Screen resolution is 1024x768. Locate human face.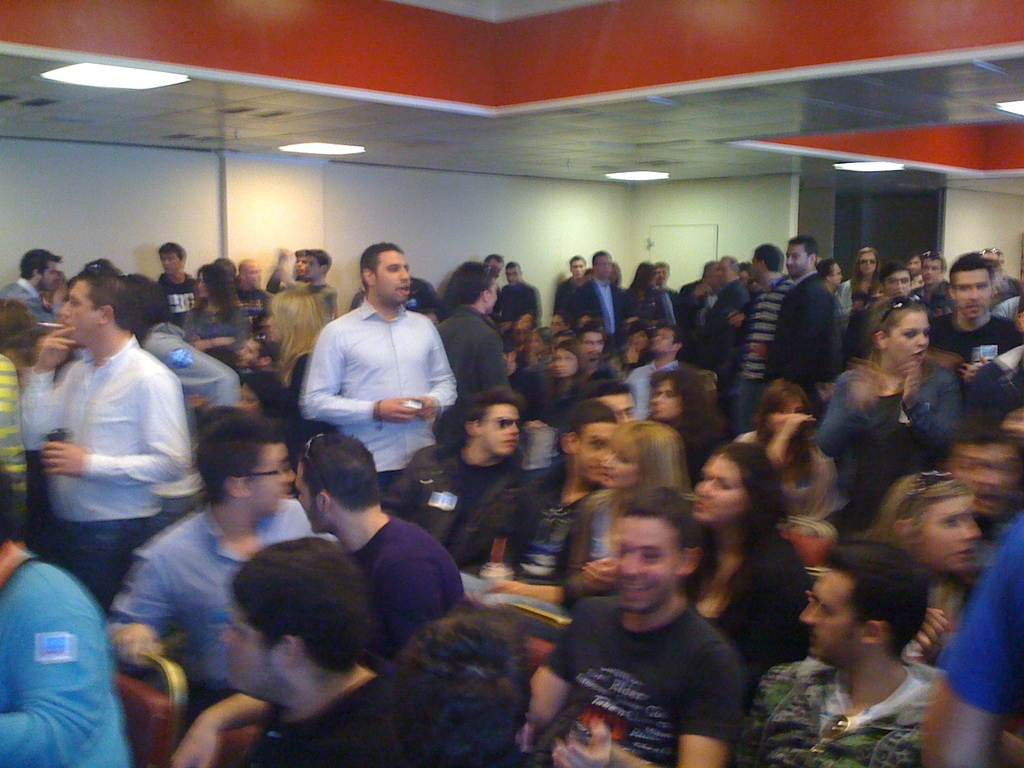
detection(556, 347, 579, 378).
